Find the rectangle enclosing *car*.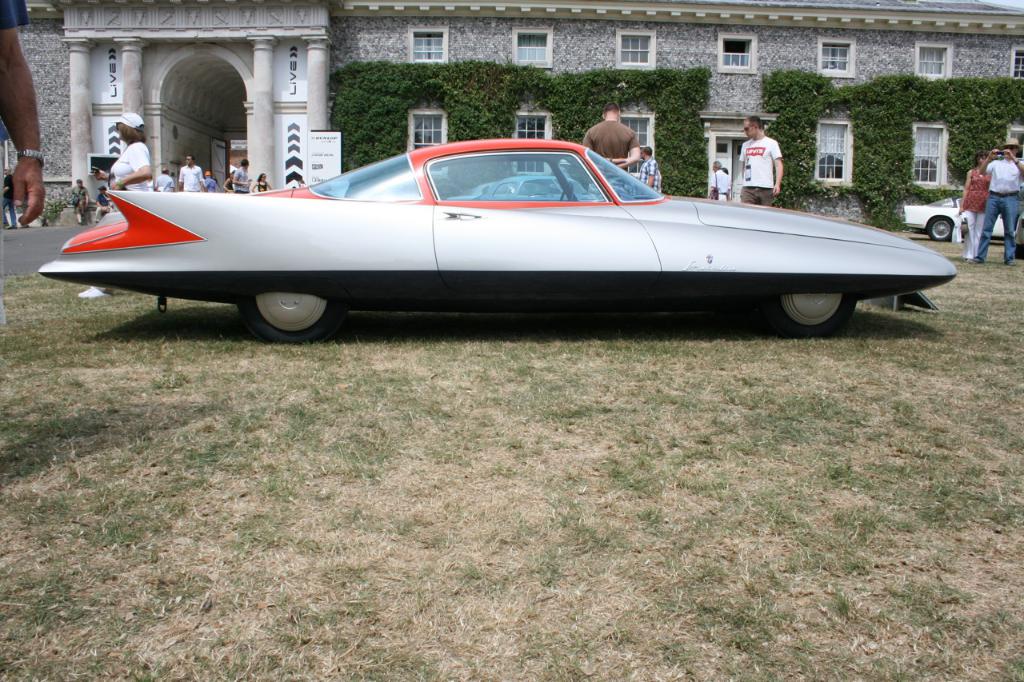
(x1=38, y1=136, x2=952, y2=345).
